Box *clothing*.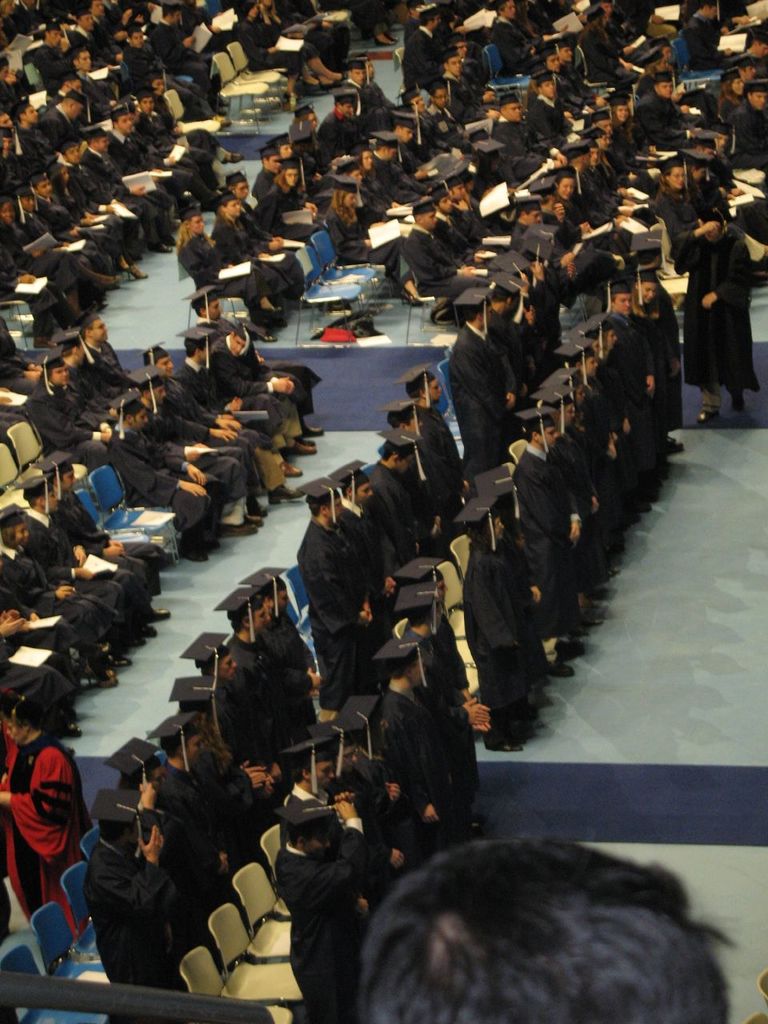
x1=230, y1=14, x2=313, y2=78.
